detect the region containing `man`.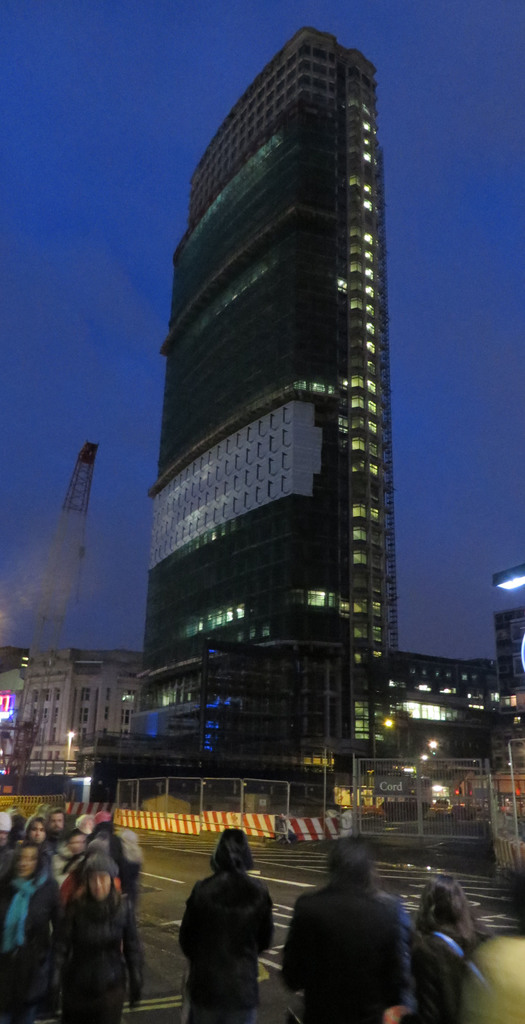
Rect(266, 842, 424, 1023).
